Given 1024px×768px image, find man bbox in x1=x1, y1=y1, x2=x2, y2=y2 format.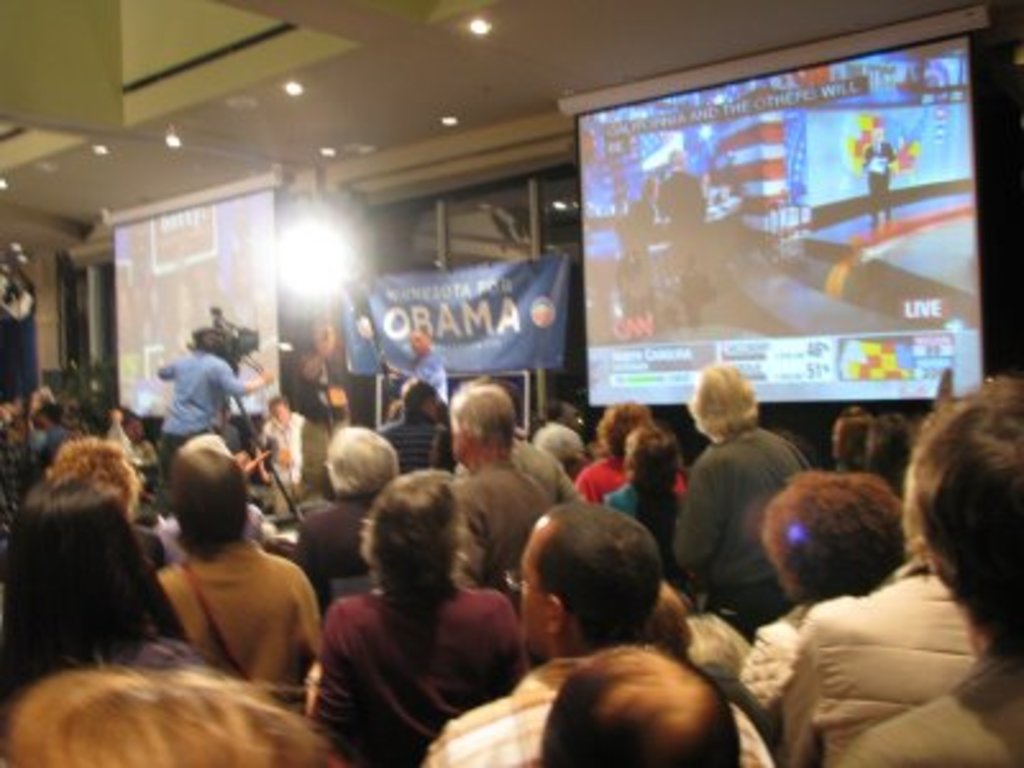
x1=612, y1=174, x2=660, y2=330.
